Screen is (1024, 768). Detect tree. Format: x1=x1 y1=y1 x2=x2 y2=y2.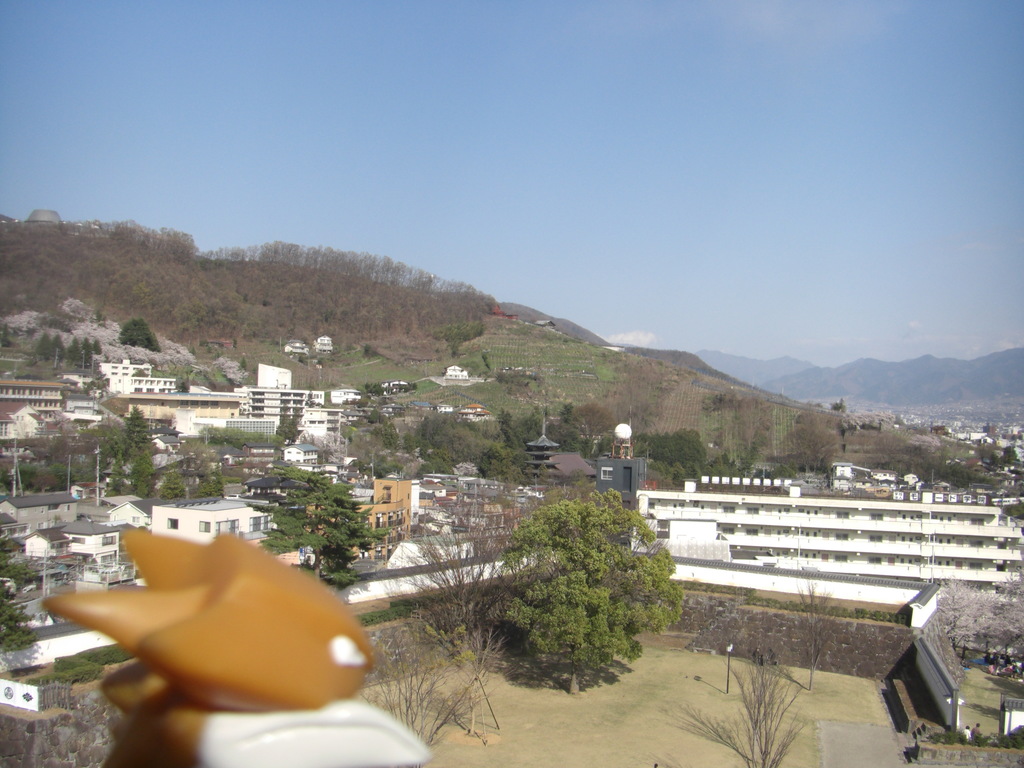
x1=70 y1=337 x2=81 y2=368.
